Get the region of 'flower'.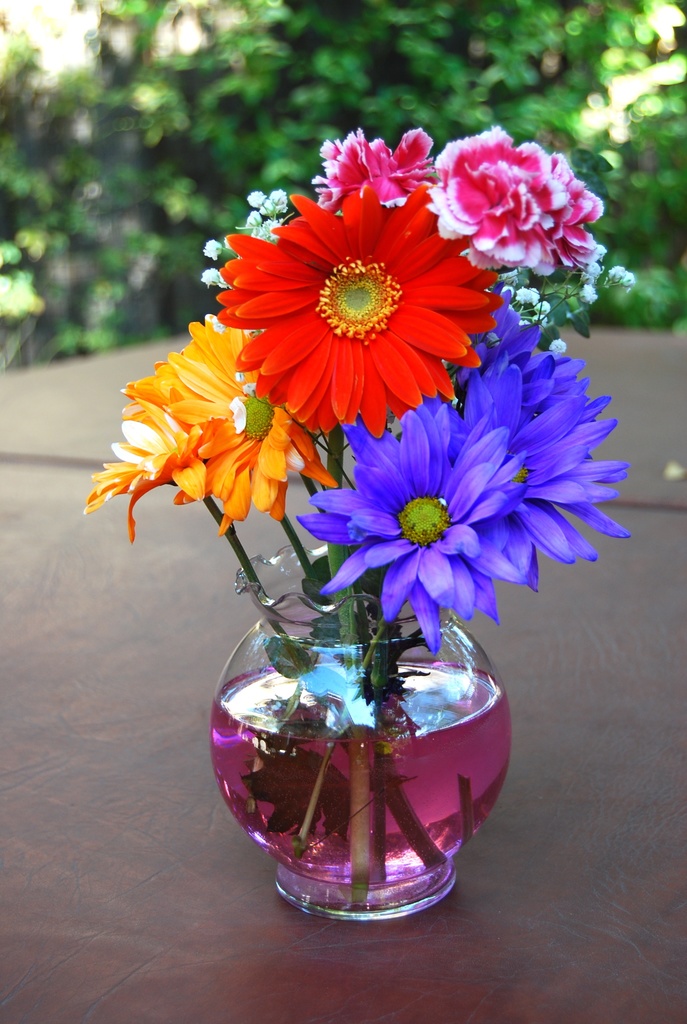
crop(290, 354, 539, 650).
